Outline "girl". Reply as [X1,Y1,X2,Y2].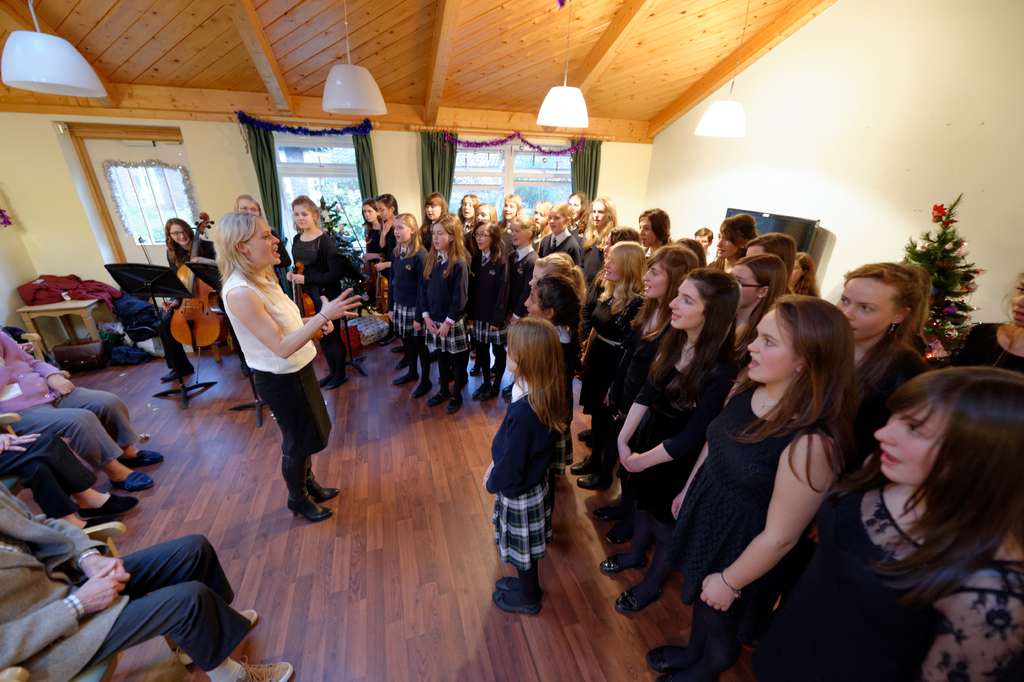
[644,294,857,681].
